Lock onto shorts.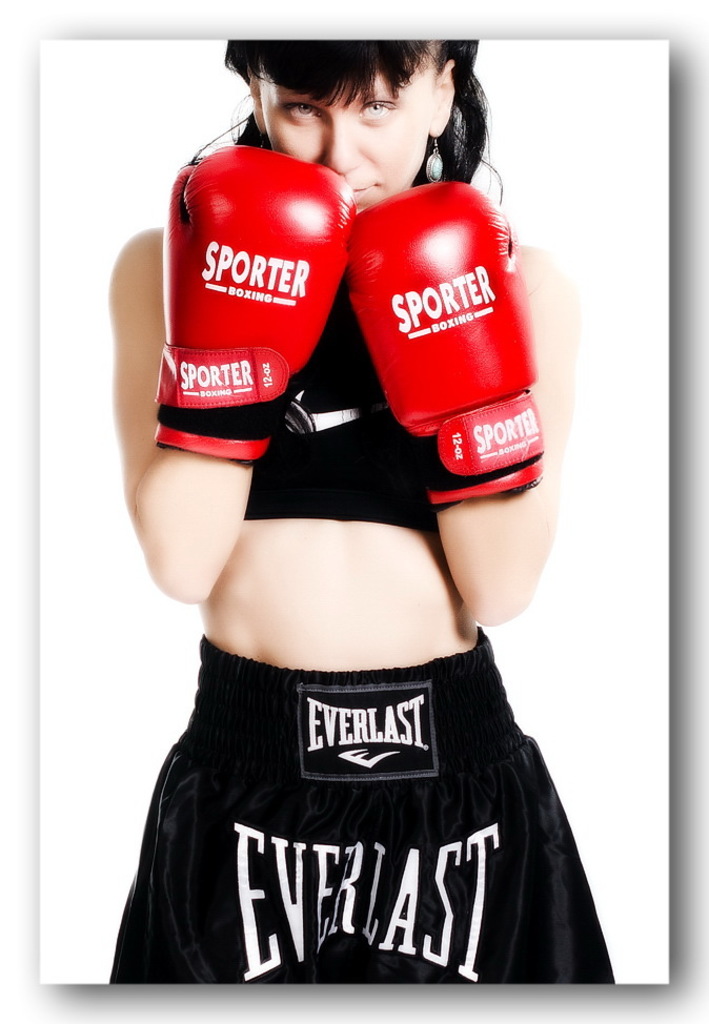
Locked: (108,627,614,1004).
